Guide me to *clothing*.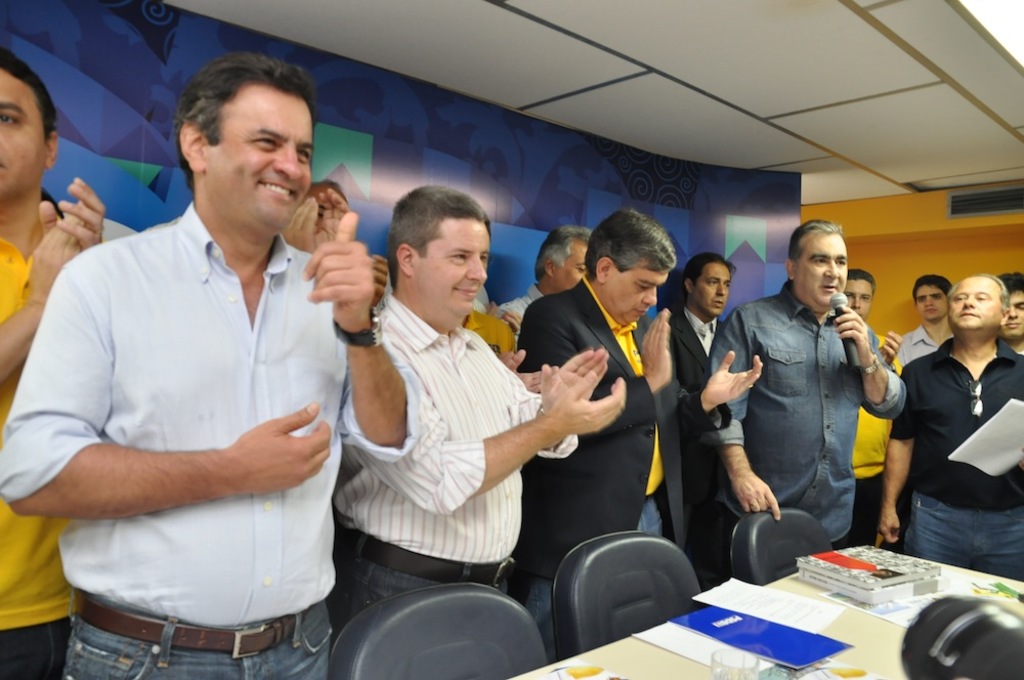
Guidance: <box>715,241,915,588</box>.
